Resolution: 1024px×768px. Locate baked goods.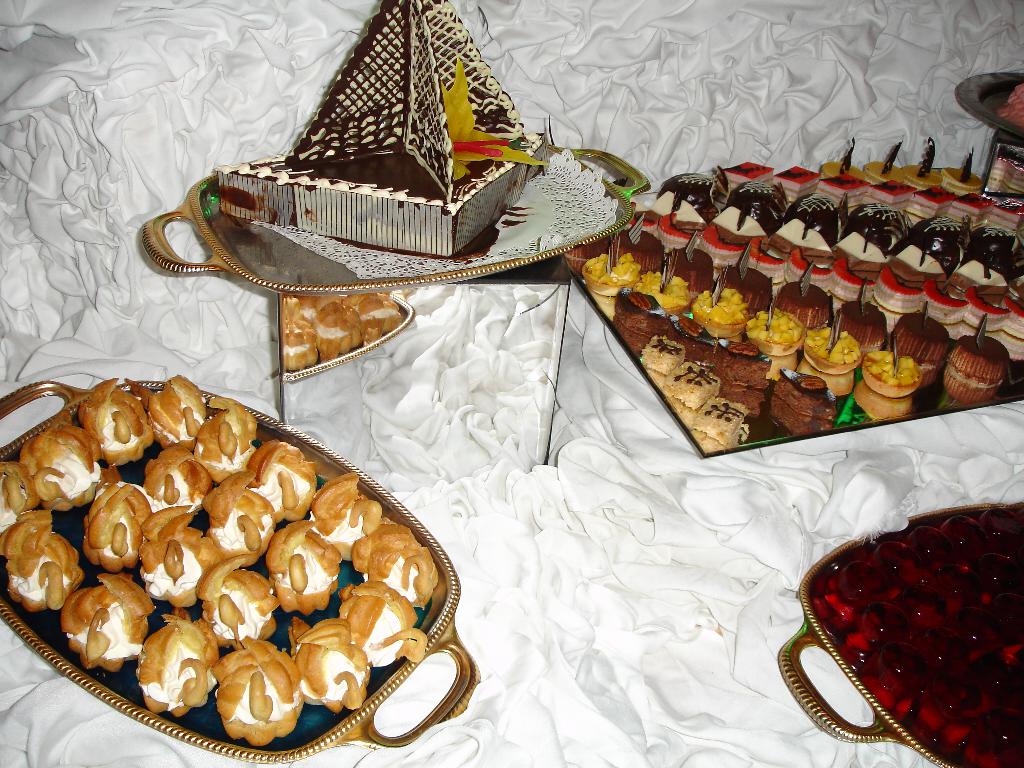
[x1=750, y1=232, x2=796, y2=280].
